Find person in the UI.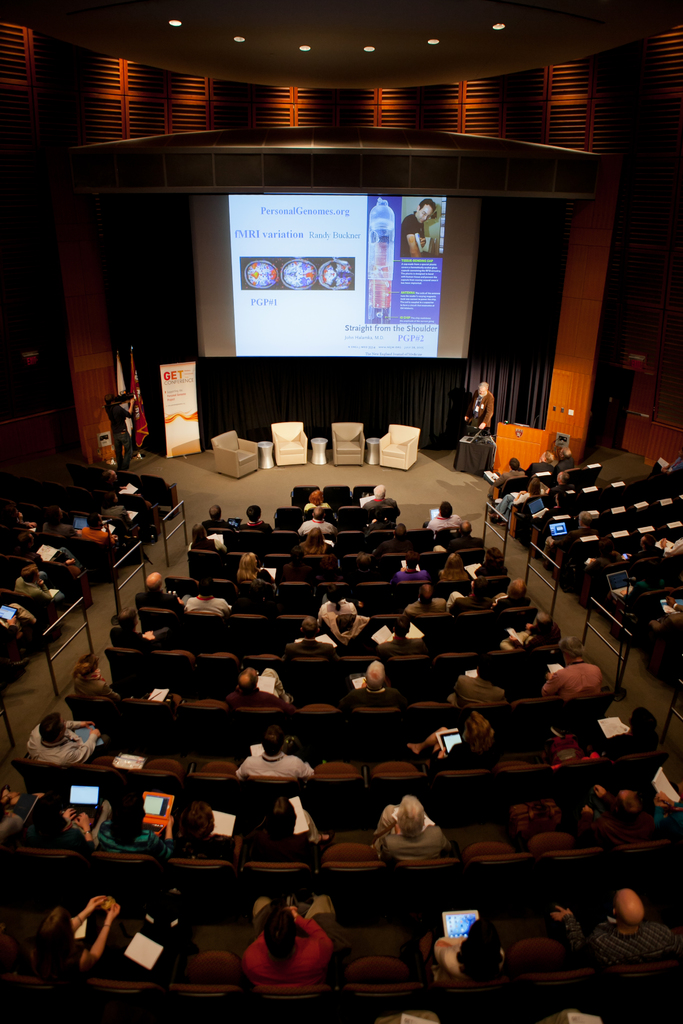
UI element at box=[94, 790, 171, 851].
